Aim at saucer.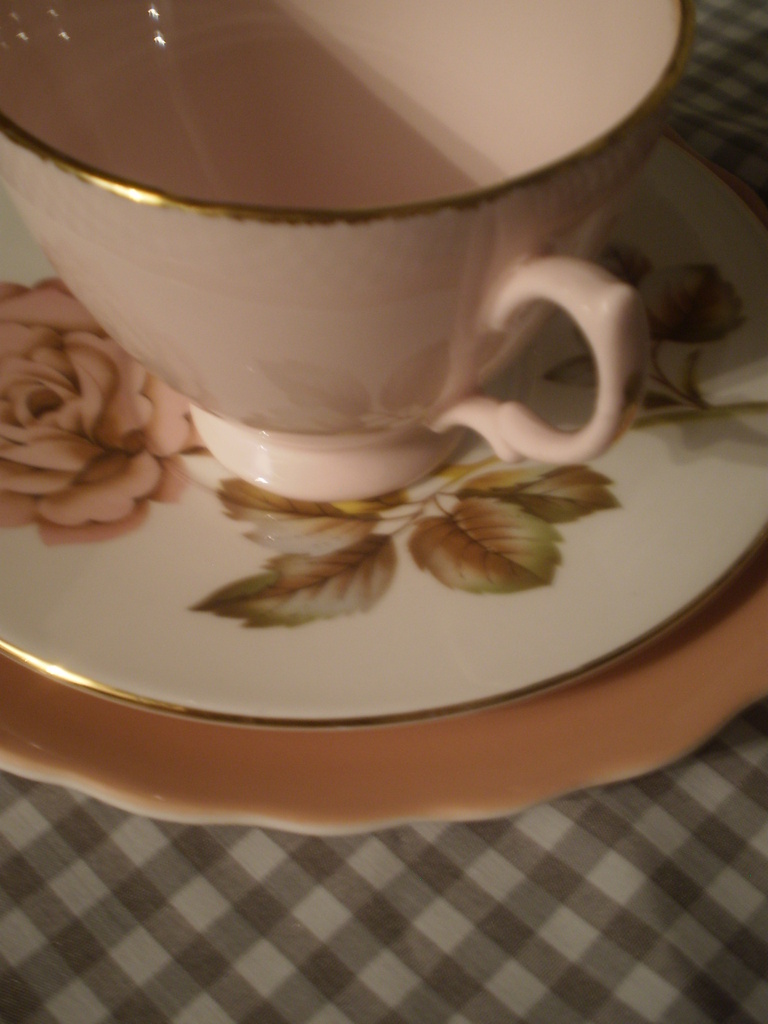
Aimed at 0/134/767/732.
